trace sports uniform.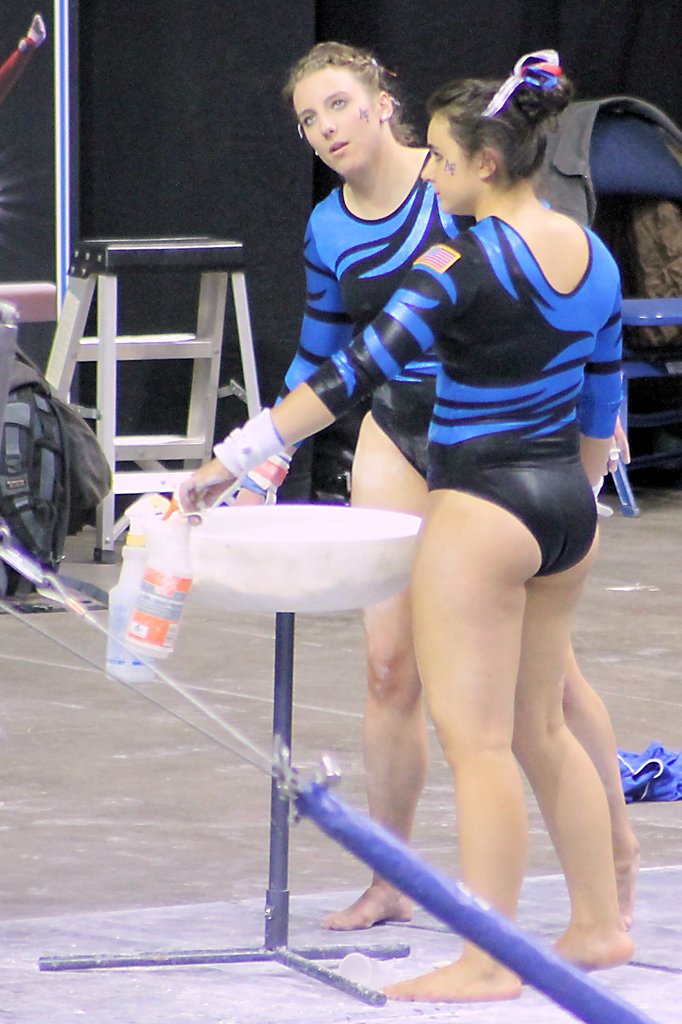
Traced to bbox(215, 141, 452, 497).
